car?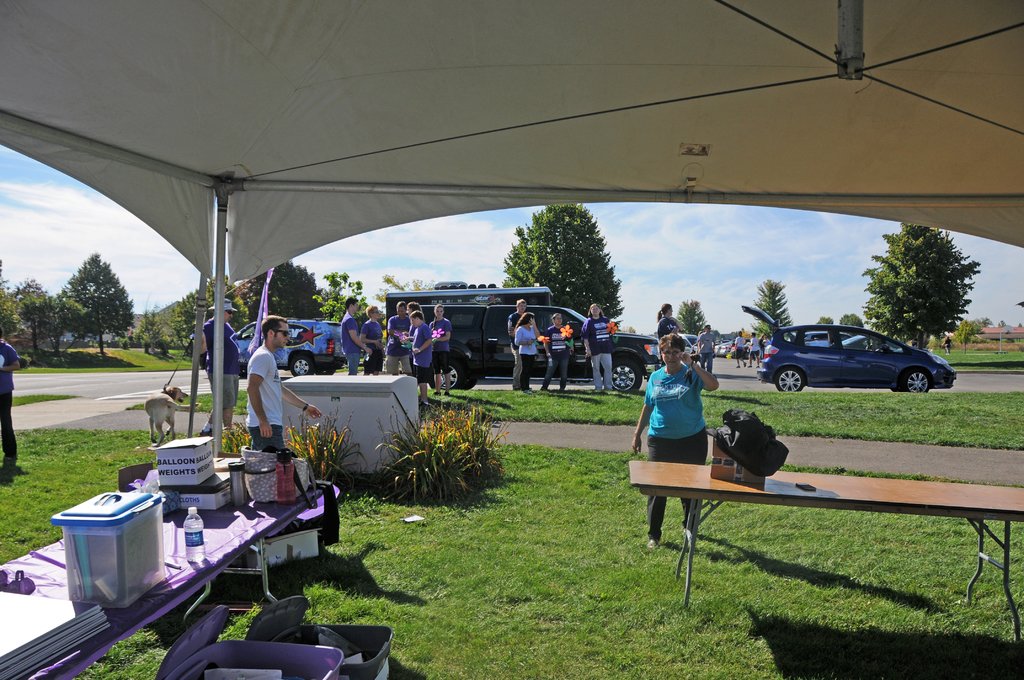
<box>227,320,346,371</box>
